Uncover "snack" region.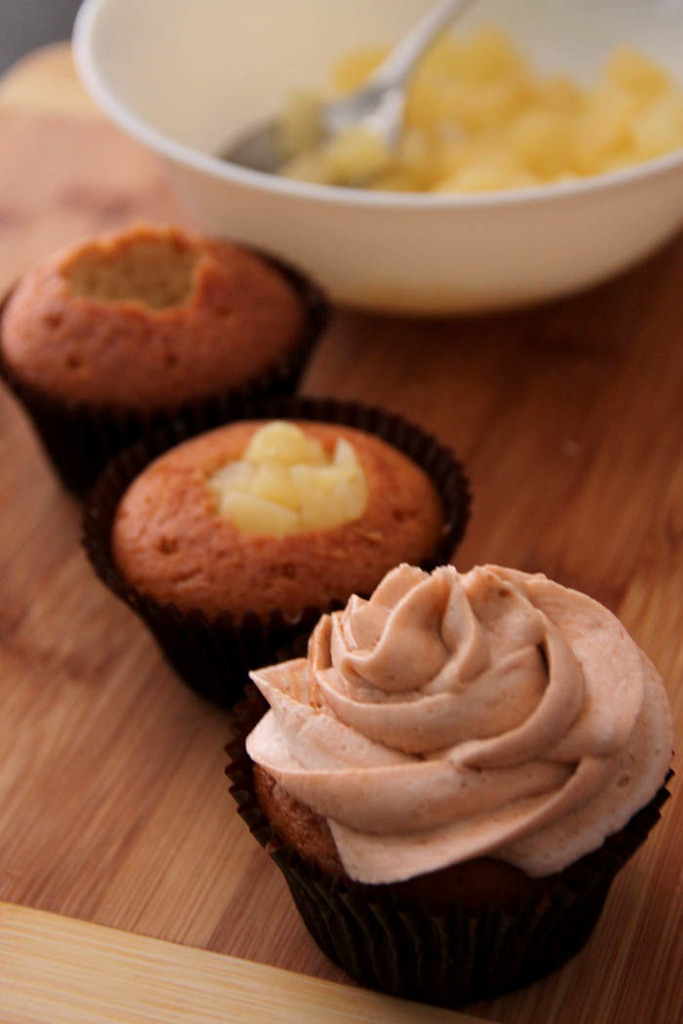
Uncovered: 259/554/667/969.
